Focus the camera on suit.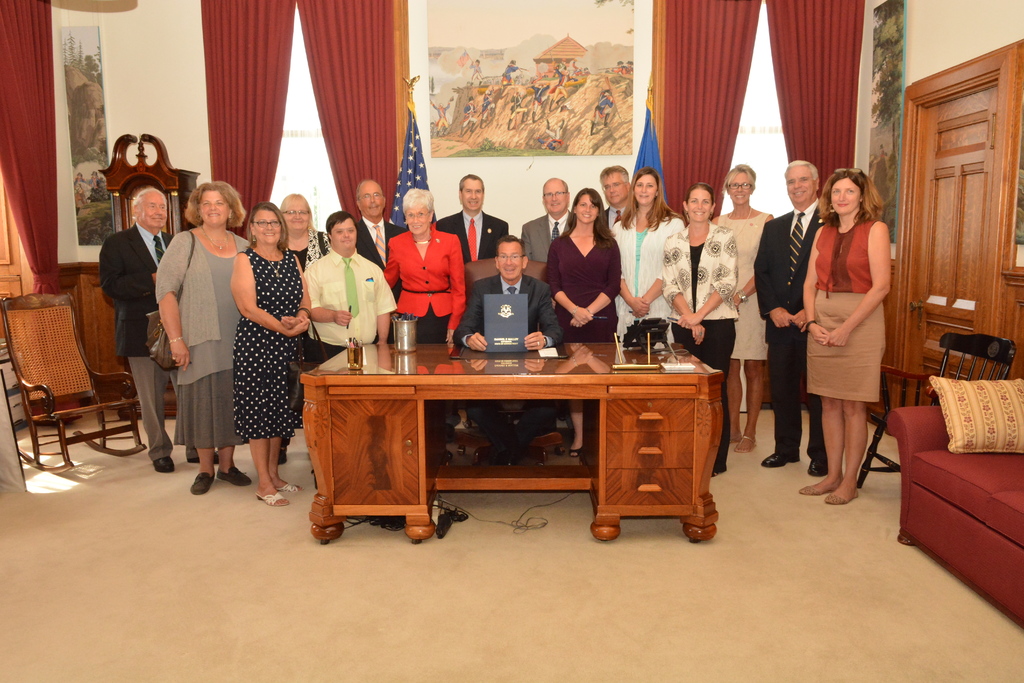
Focus region: {"x1": 522, "y1": 212, "x2": 571, "y2": 262}.
